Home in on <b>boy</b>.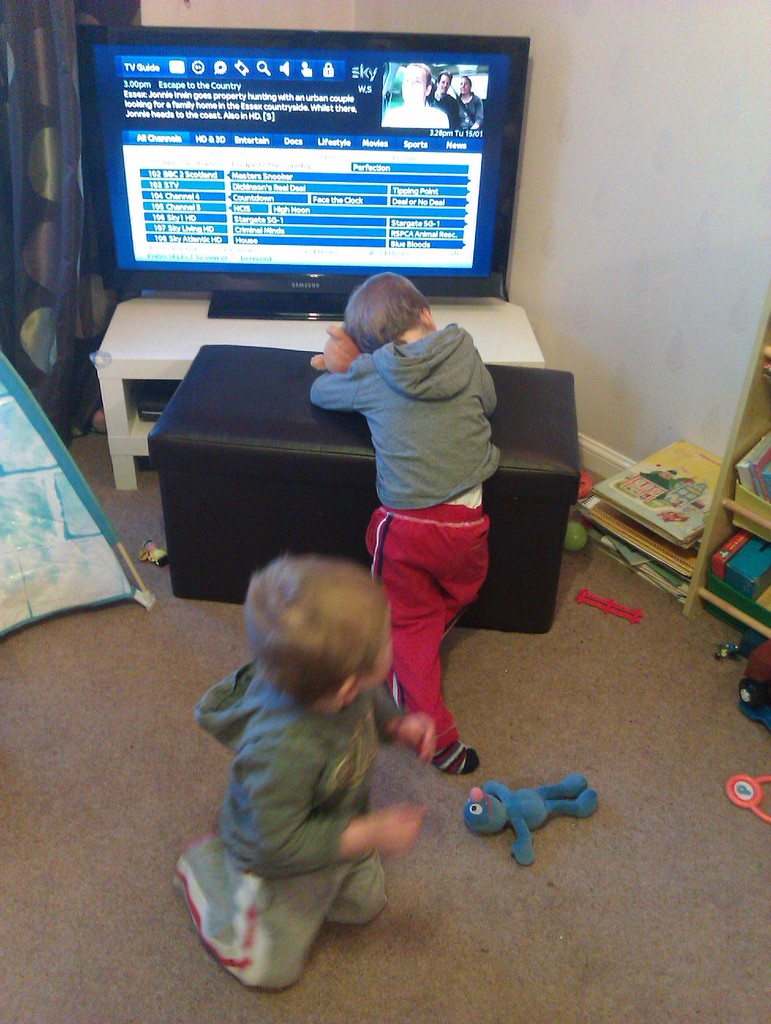
Homed in at (295,241,519,771).
